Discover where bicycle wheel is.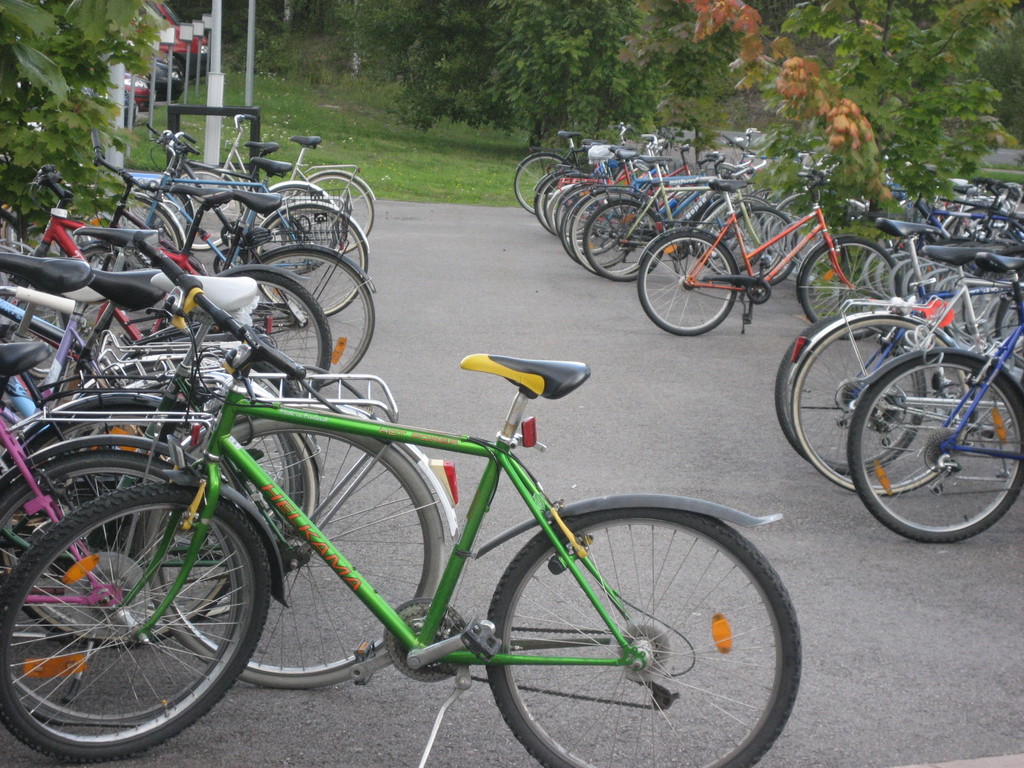
Discovered at [x1=766, y1=316, x2=926, y2=476].
